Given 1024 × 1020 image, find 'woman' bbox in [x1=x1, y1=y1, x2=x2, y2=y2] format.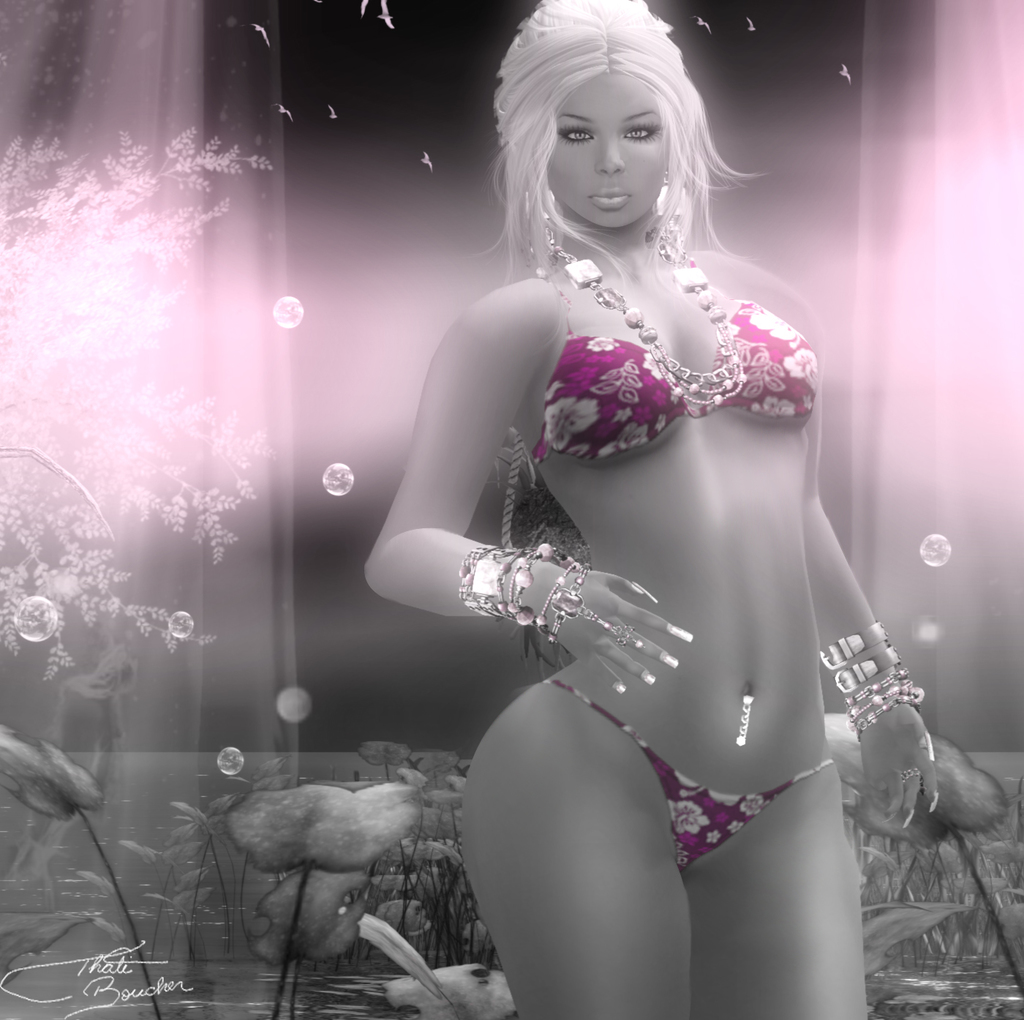
[x1=342, y1=2, x2=922, y2=1003].
